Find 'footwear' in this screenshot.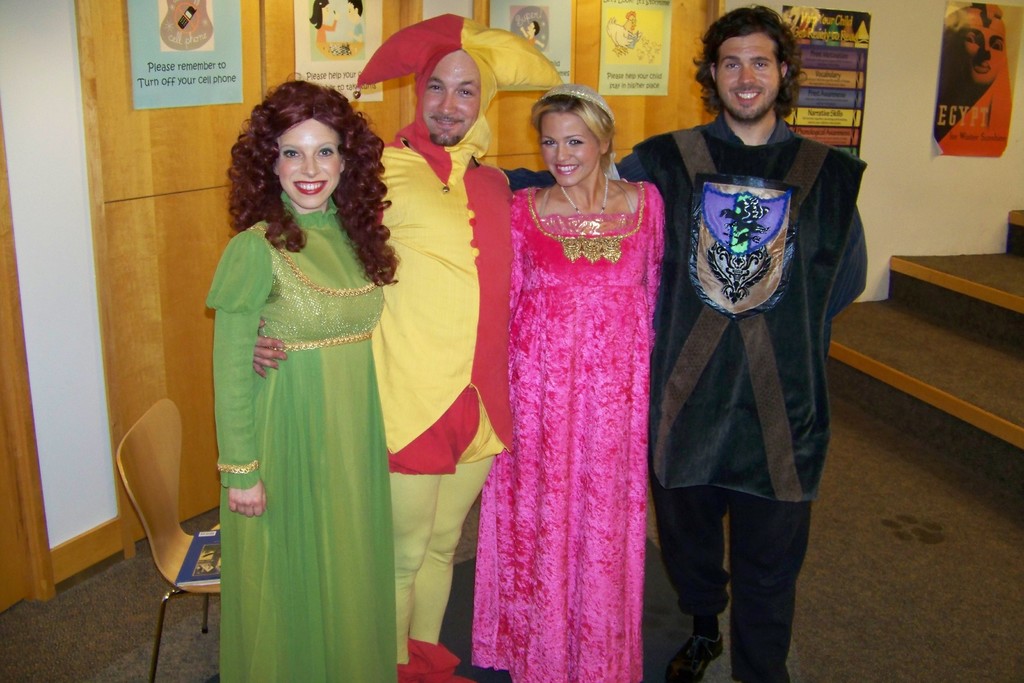
The bounding box for 'footwear' is region(663, 629, 723, 682).
